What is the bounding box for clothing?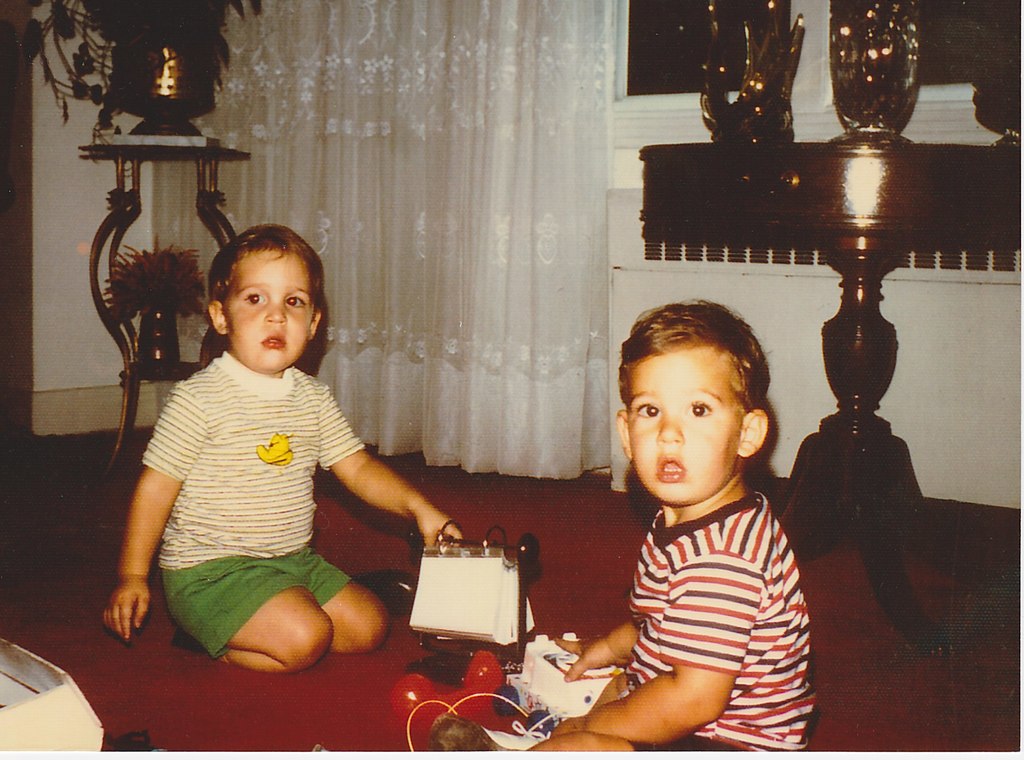
bbox=(140, 350, 370, 664).
